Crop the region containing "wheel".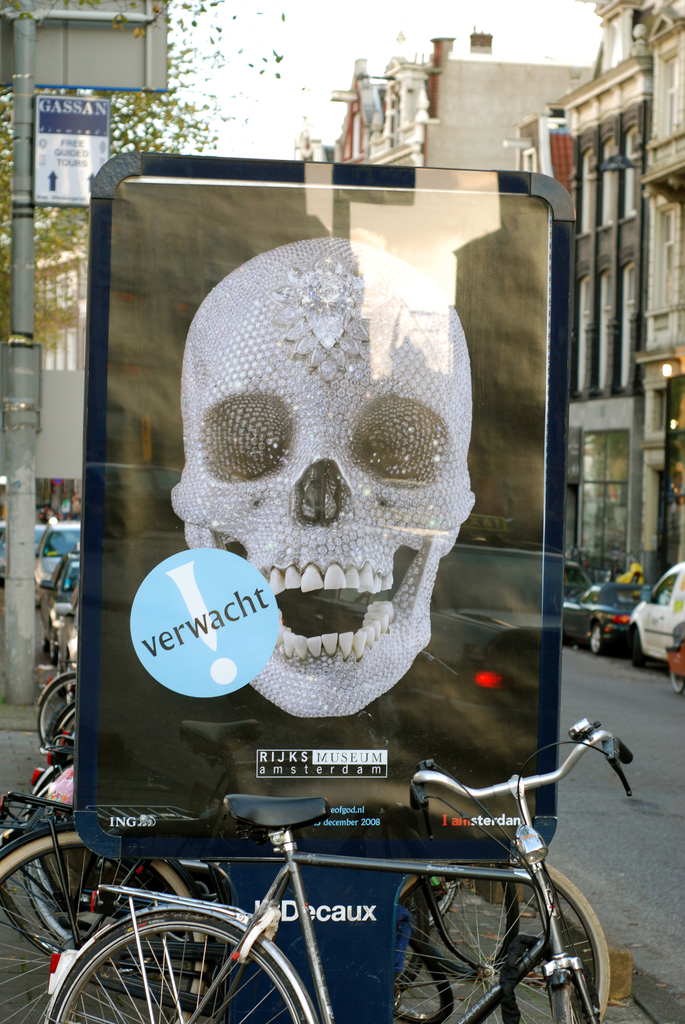
Crop region: [391,925,455,1023].
